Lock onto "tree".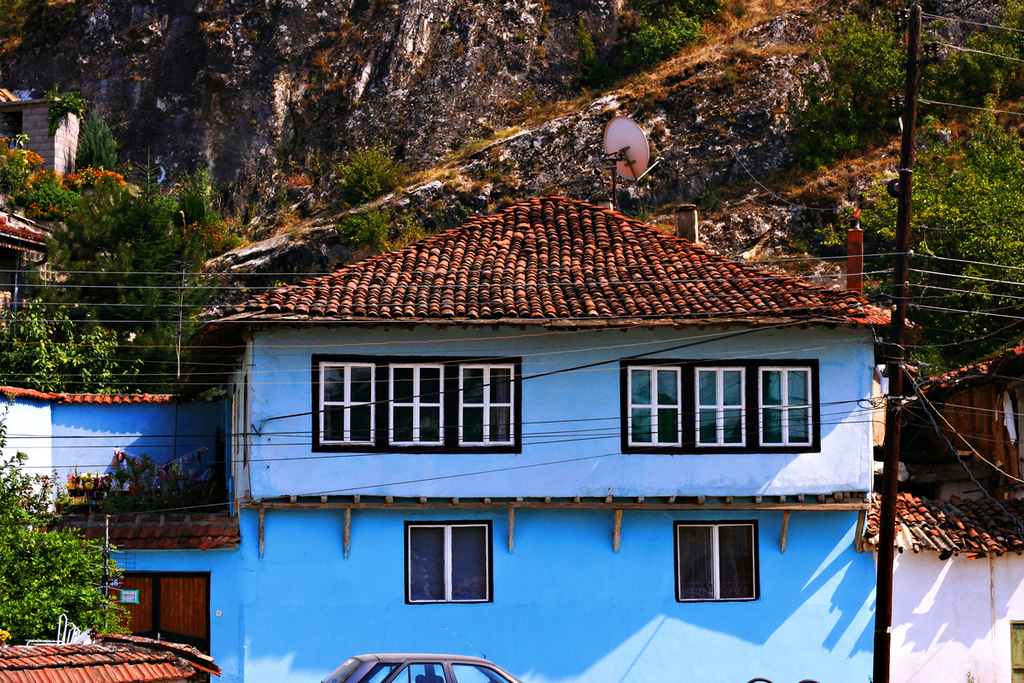
Locked: [8, 124, 51, 267].
